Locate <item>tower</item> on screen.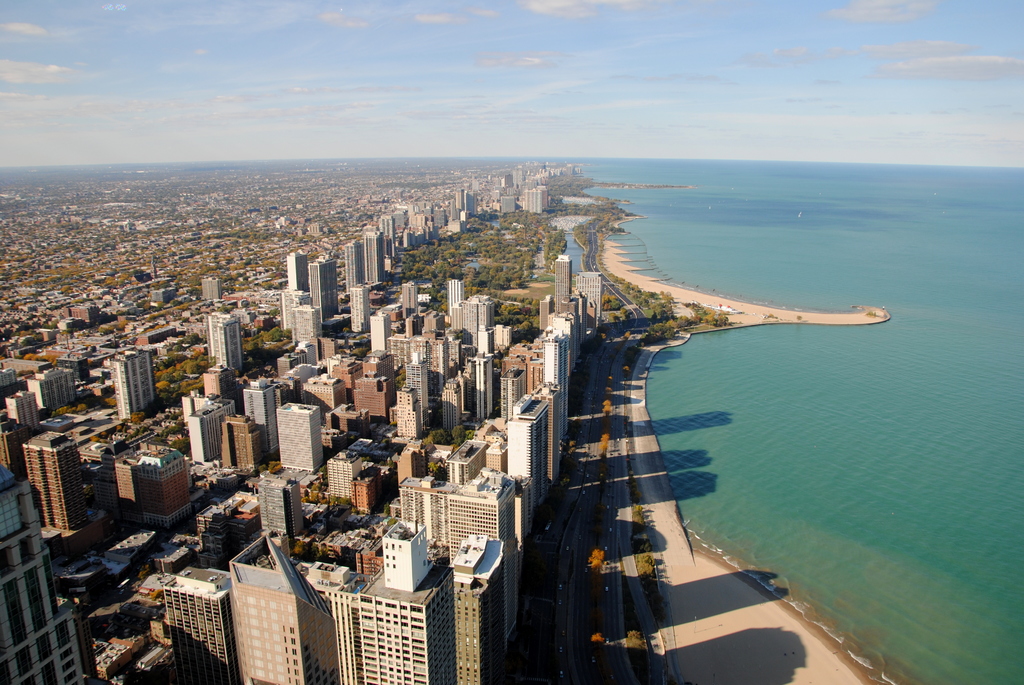
On screen at box(352, 286, 373, 331).
